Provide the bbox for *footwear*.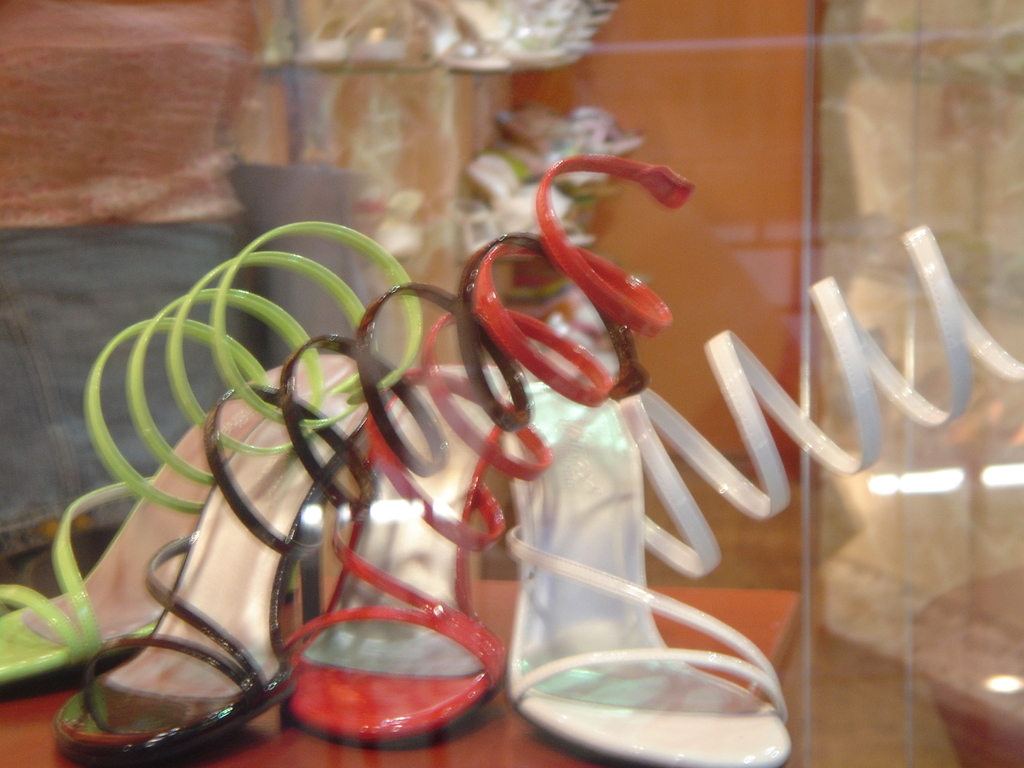
box=[285, 357, 512, 751].
